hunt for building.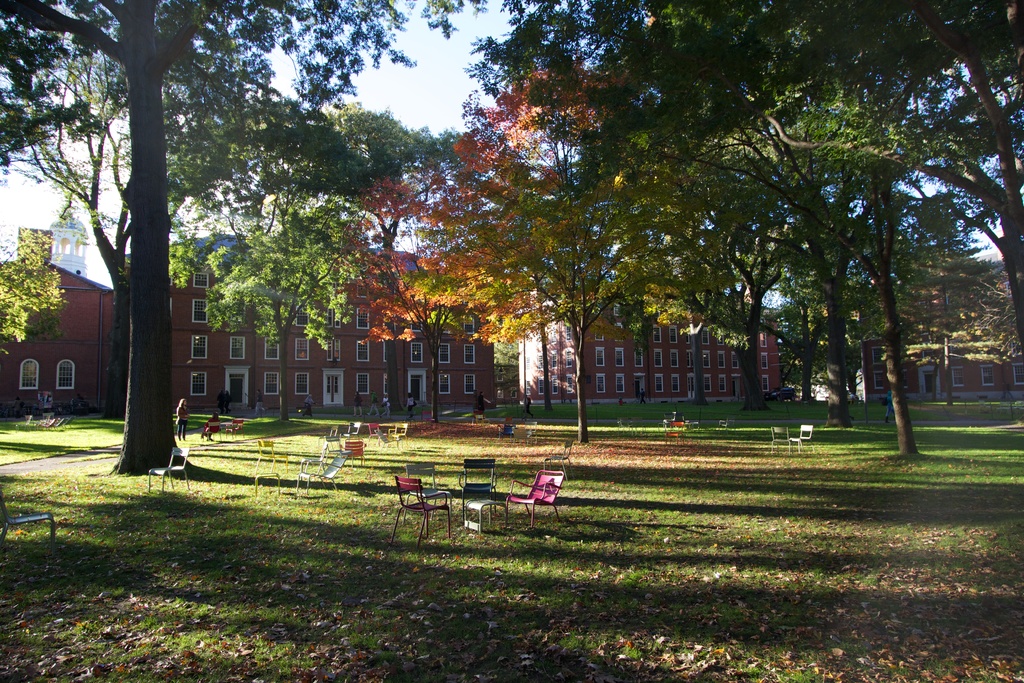
Hunted down at left=514, top=267, right=783, bottom=403.
